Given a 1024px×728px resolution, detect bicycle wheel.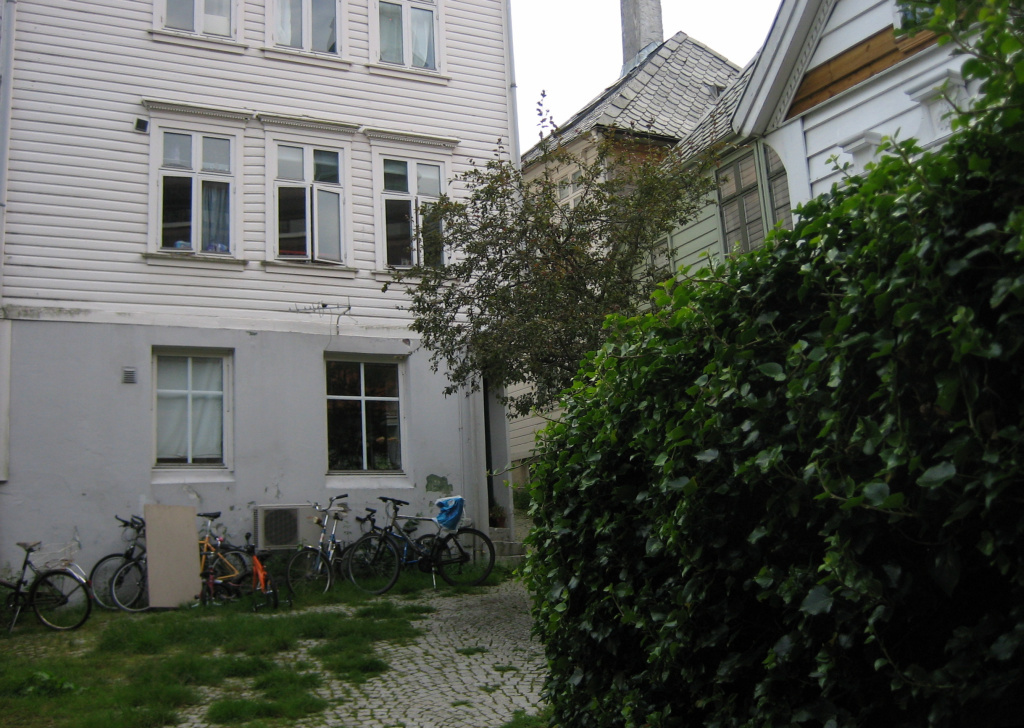
349,531,403,595.
